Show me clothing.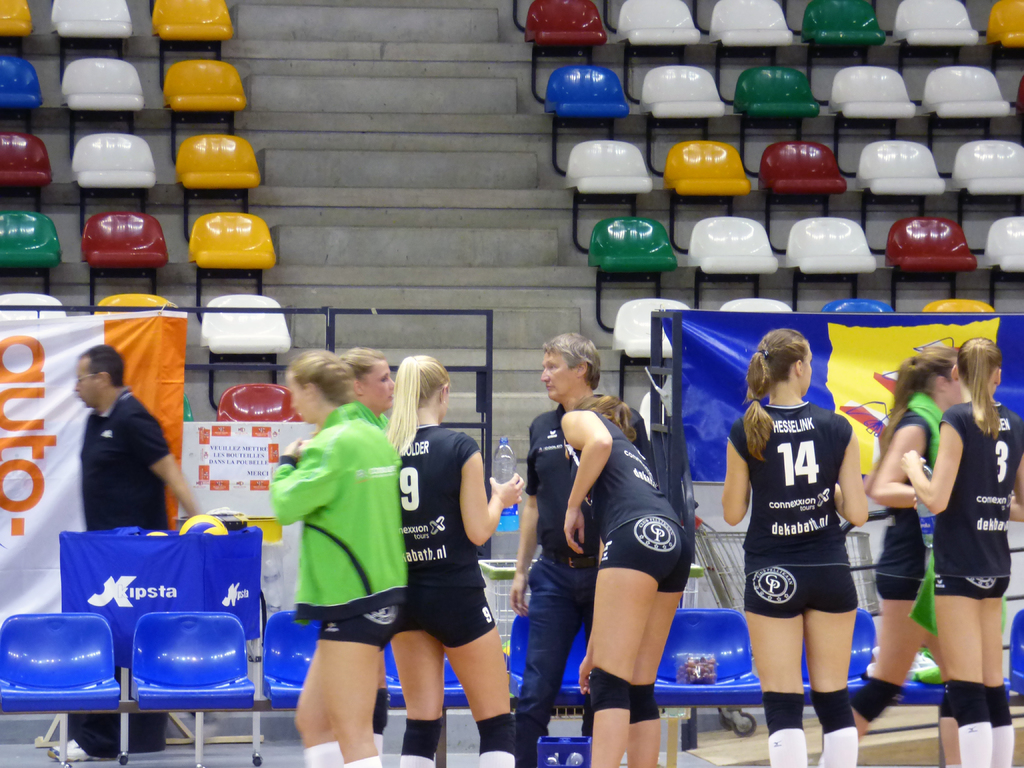
clothing is here: 386, 422, 497, 647.
